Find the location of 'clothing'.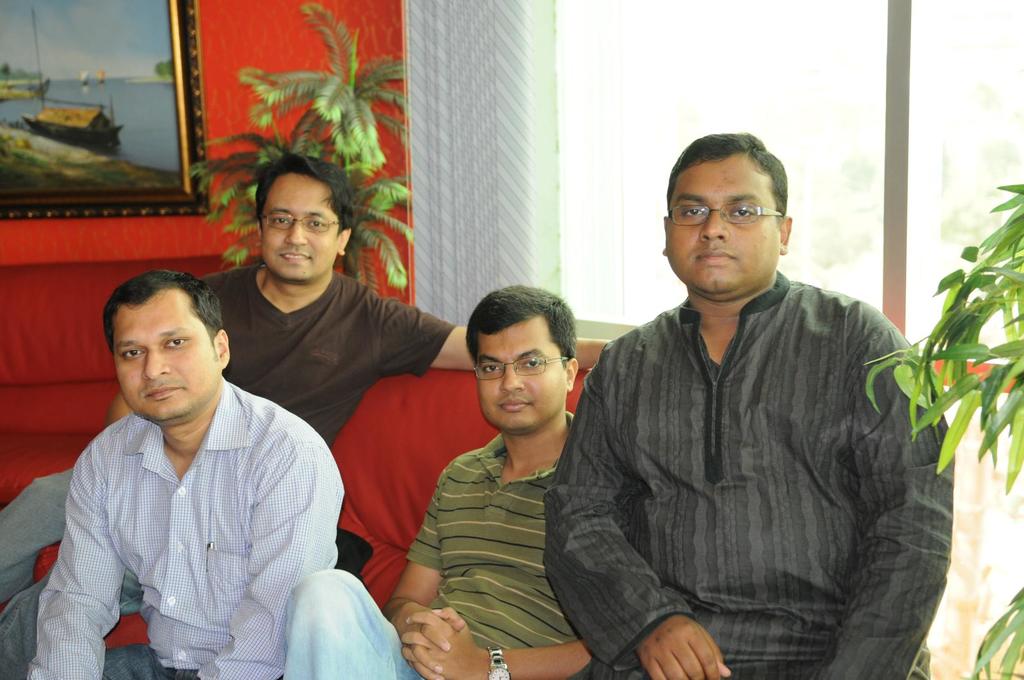
Location: rect(523, 269, 954, 679).
